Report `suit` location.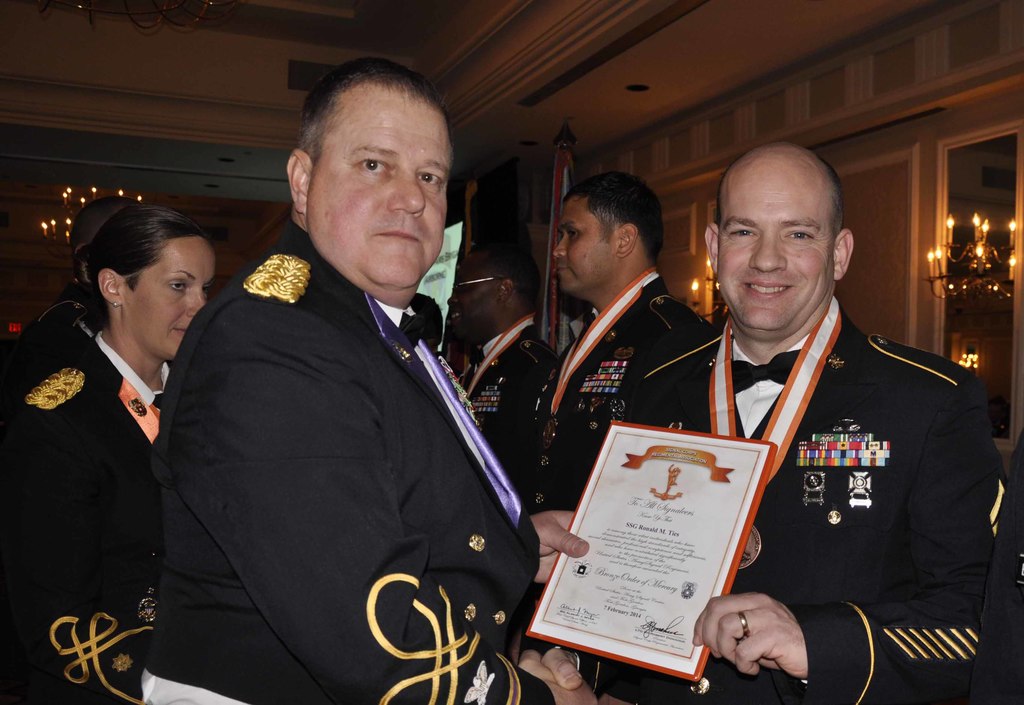
Report: <region>461, 312, 554, 474</region>.
